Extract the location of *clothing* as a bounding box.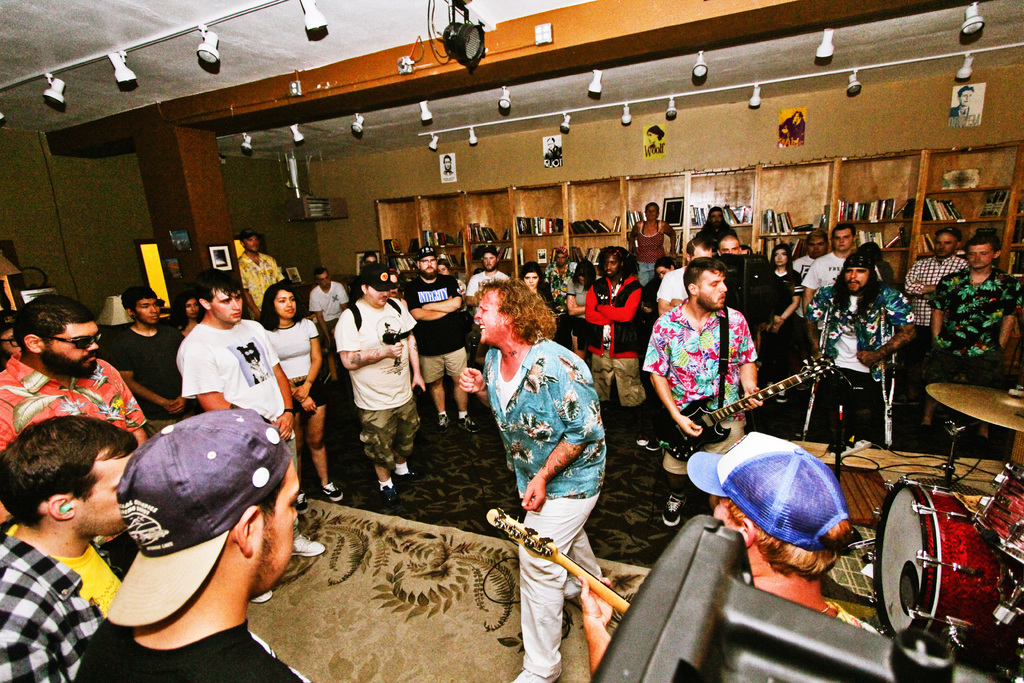
[x1=720, y1=242, x2=785, y2=422].
